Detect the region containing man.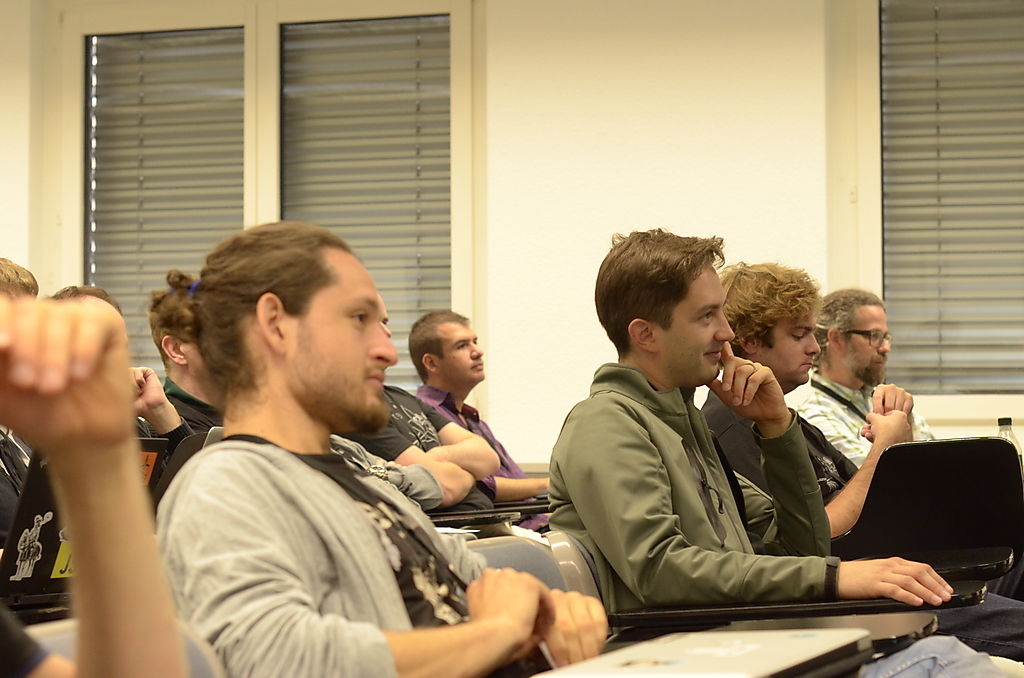
bbox(798, 288, 1023, 609).
